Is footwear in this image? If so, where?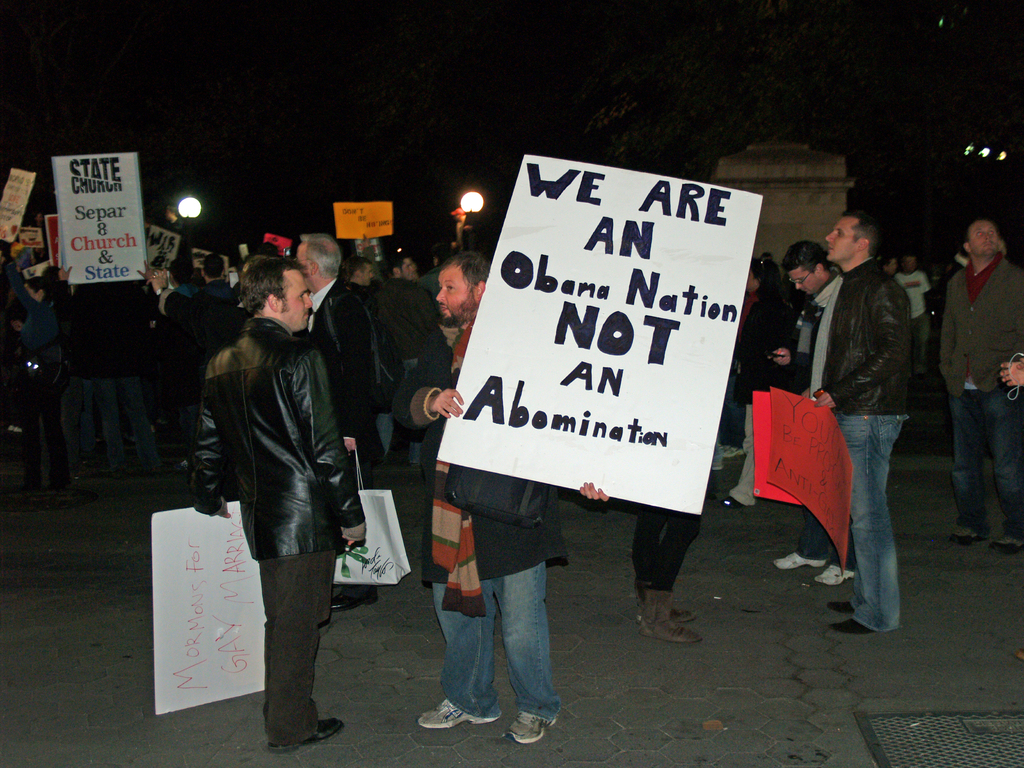
Yes, at 499/706/555/748.
